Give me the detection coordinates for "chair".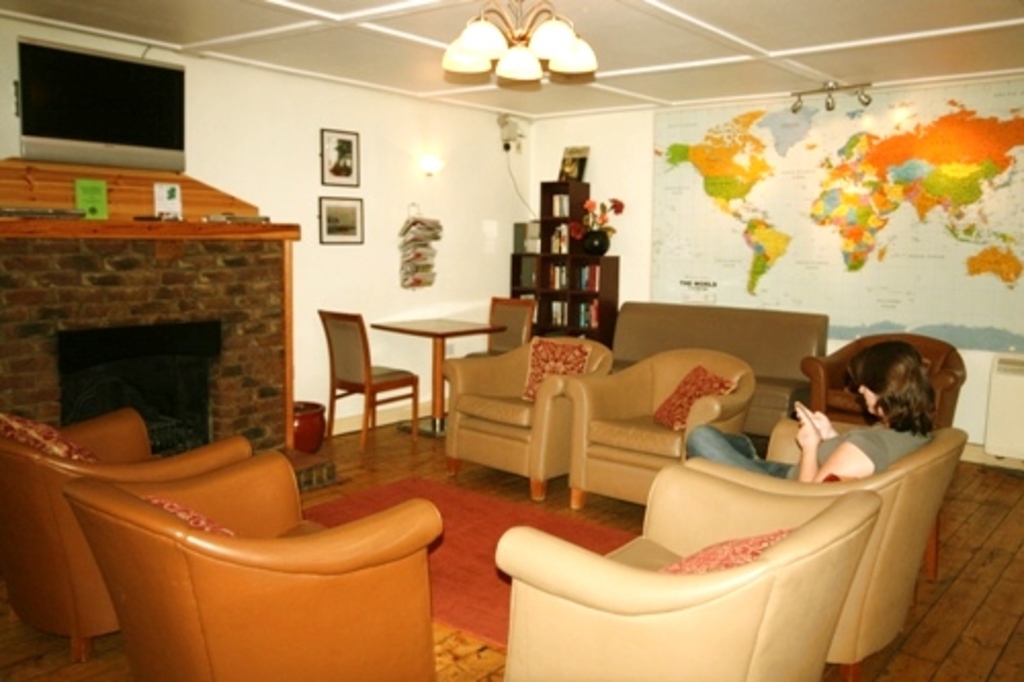
bbox(0, 401, 258, 670).
